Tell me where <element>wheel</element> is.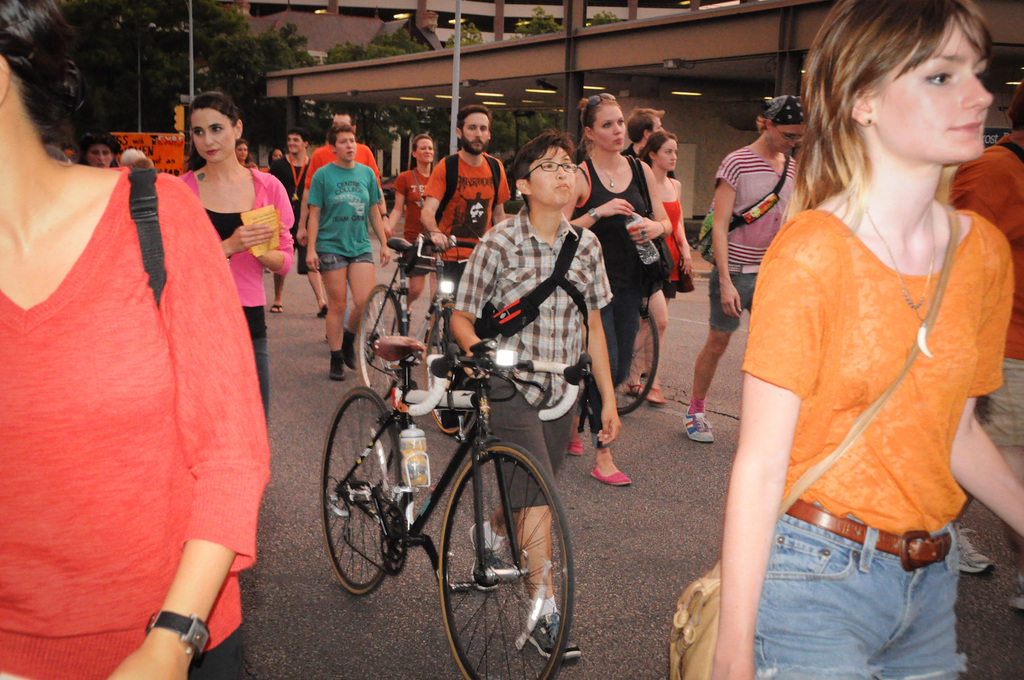
<element>wheel</element> is at bbox(426, 436, 571, 661).
